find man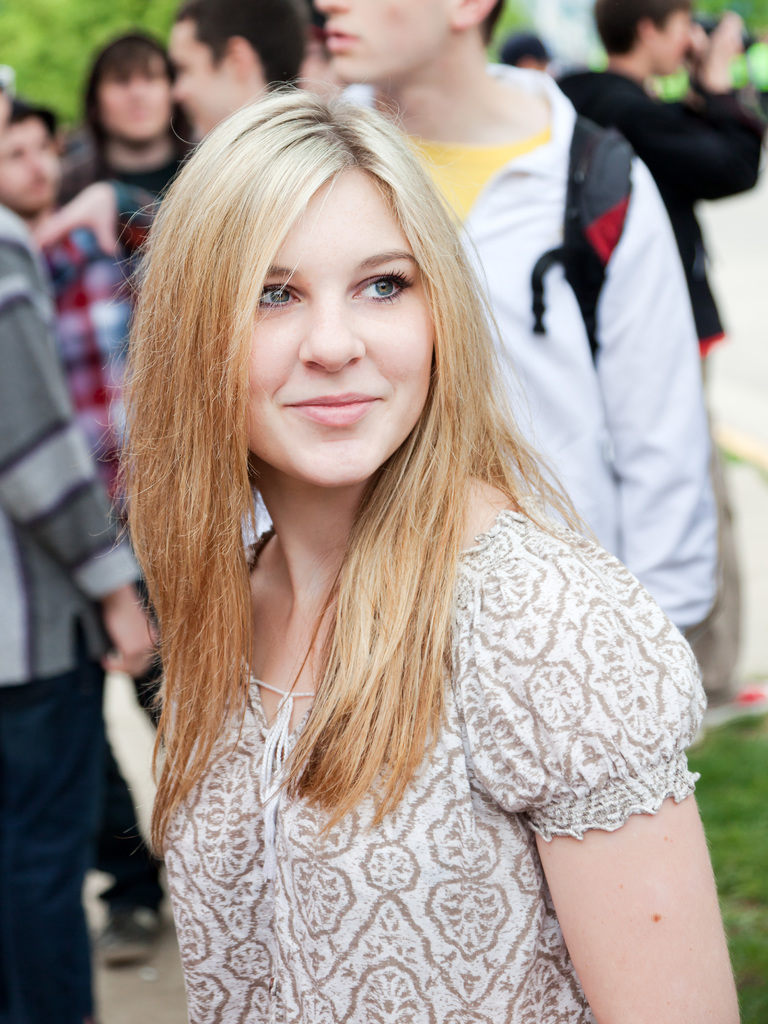
[x1=49, y1=24, x2=200, y2=211]
